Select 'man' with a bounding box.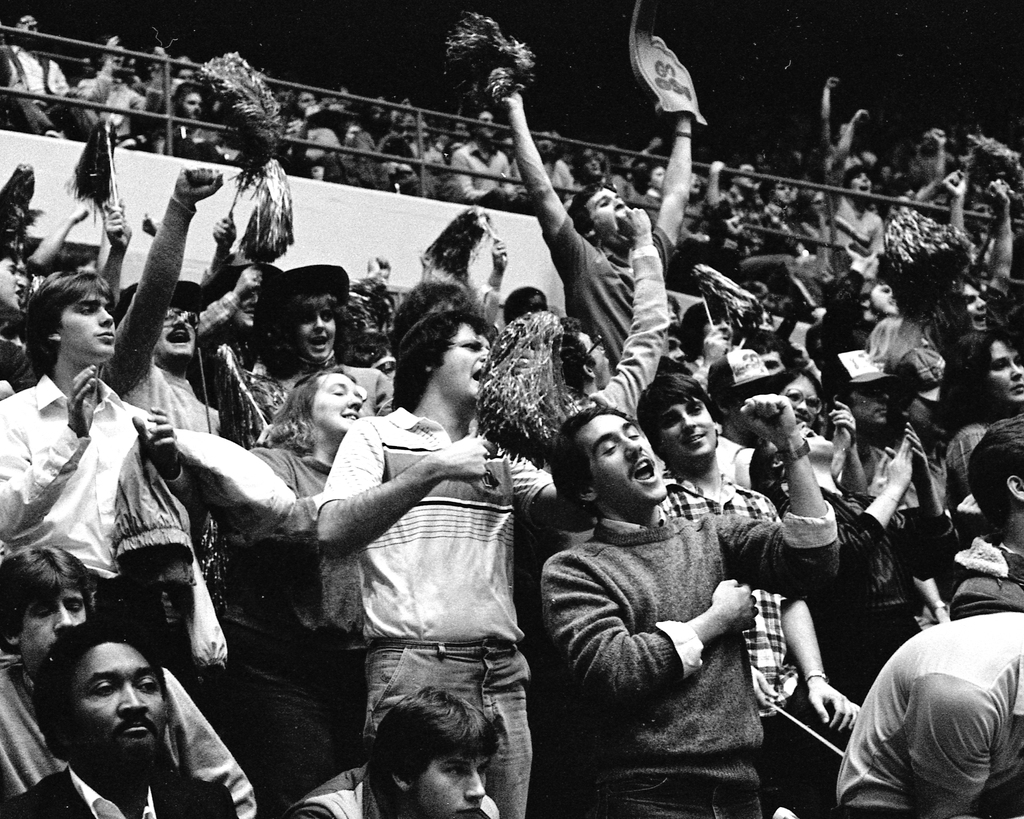
568, 147, 645, 206.
